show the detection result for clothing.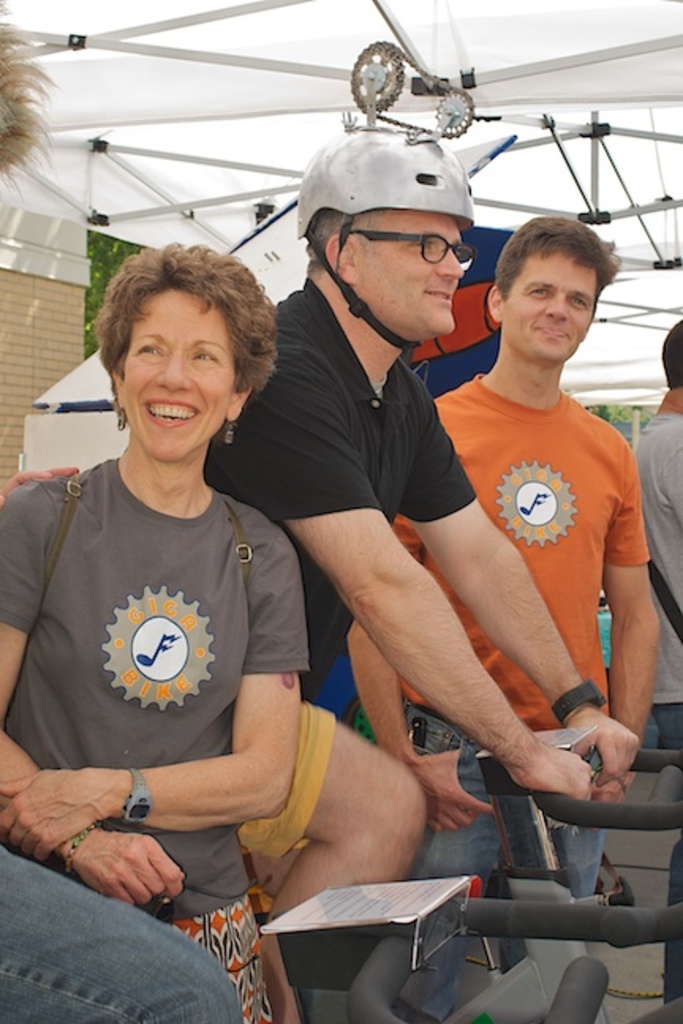
bbox(0, 842, 237, 1022).
